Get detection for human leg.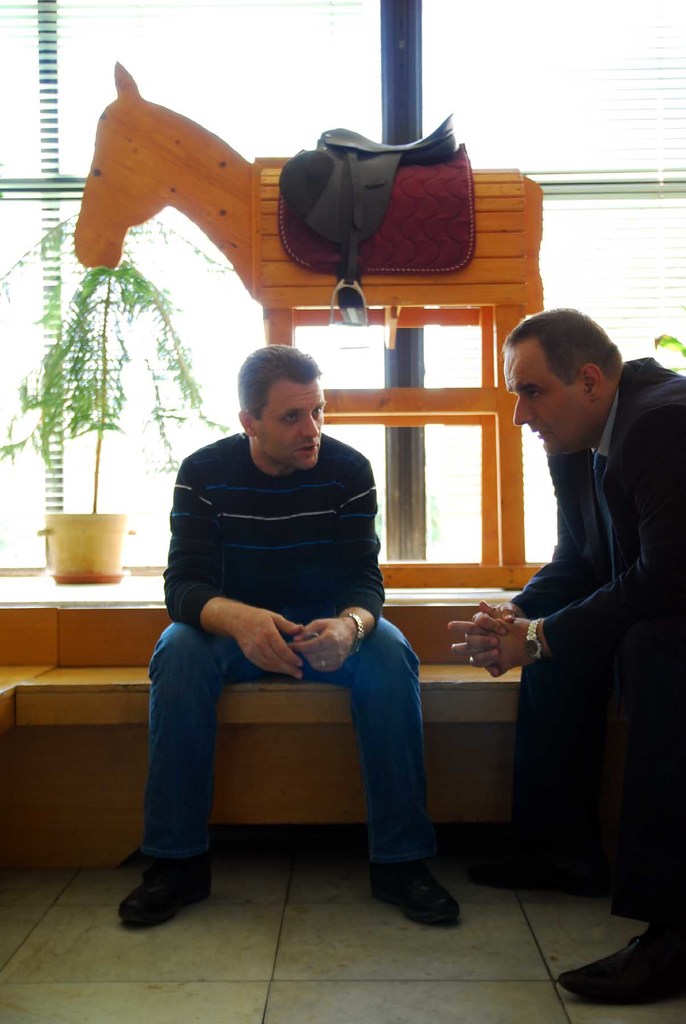
Detection: 113,614,274,925.
